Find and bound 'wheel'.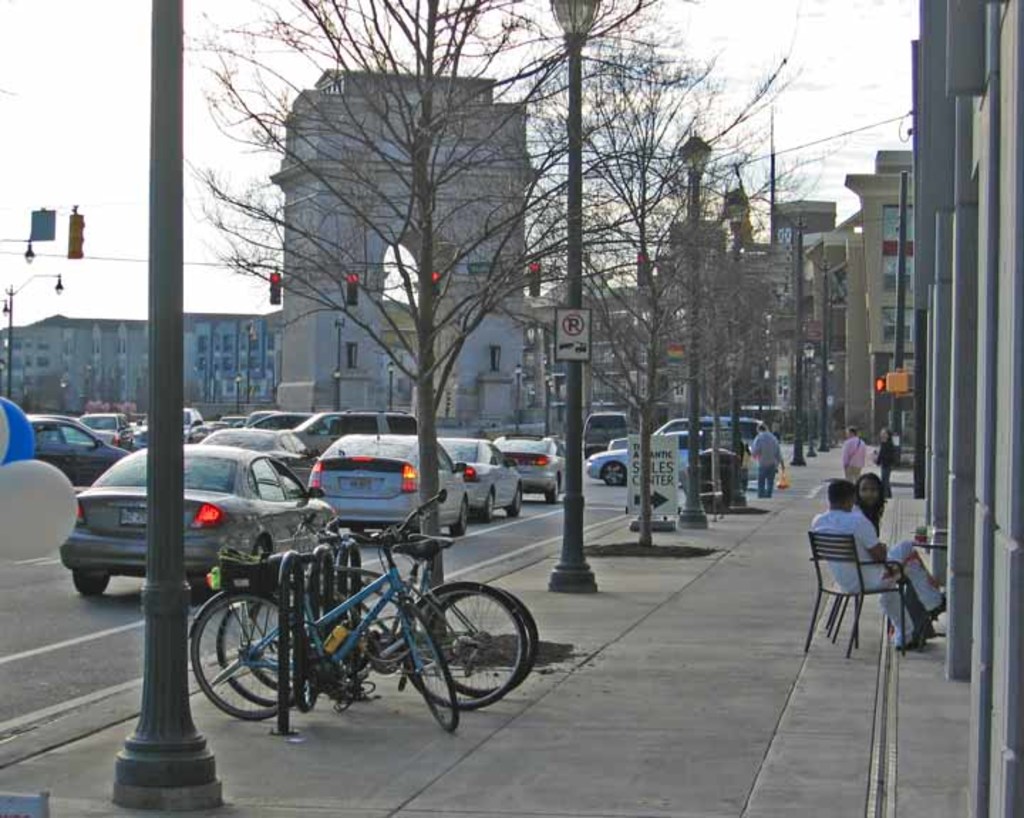
Bound: [left=260, top=536, right=274, bottom=555].
